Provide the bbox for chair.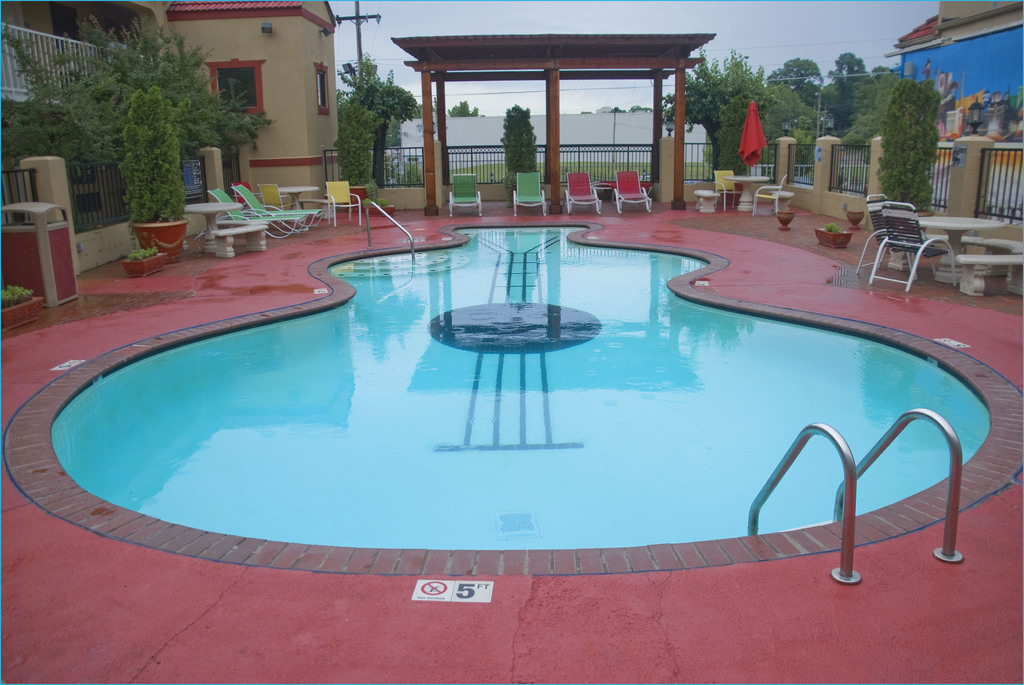
[x1=610, y1=168, x2=653, y2=215].
